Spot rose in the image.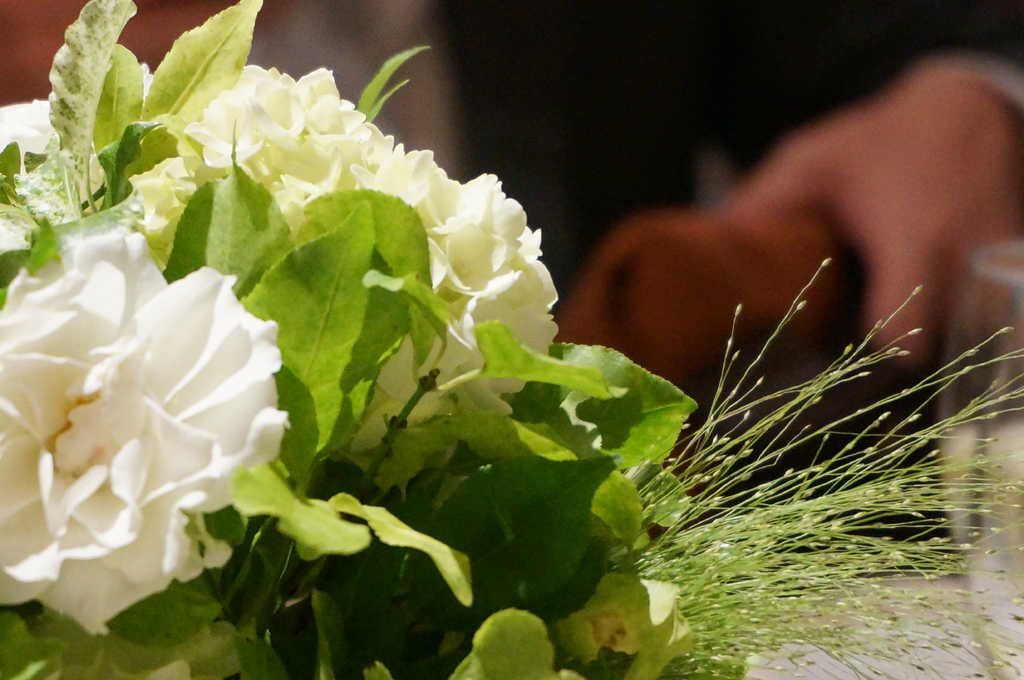
rose found at left=0, top=233, right=291, bottom=631.
